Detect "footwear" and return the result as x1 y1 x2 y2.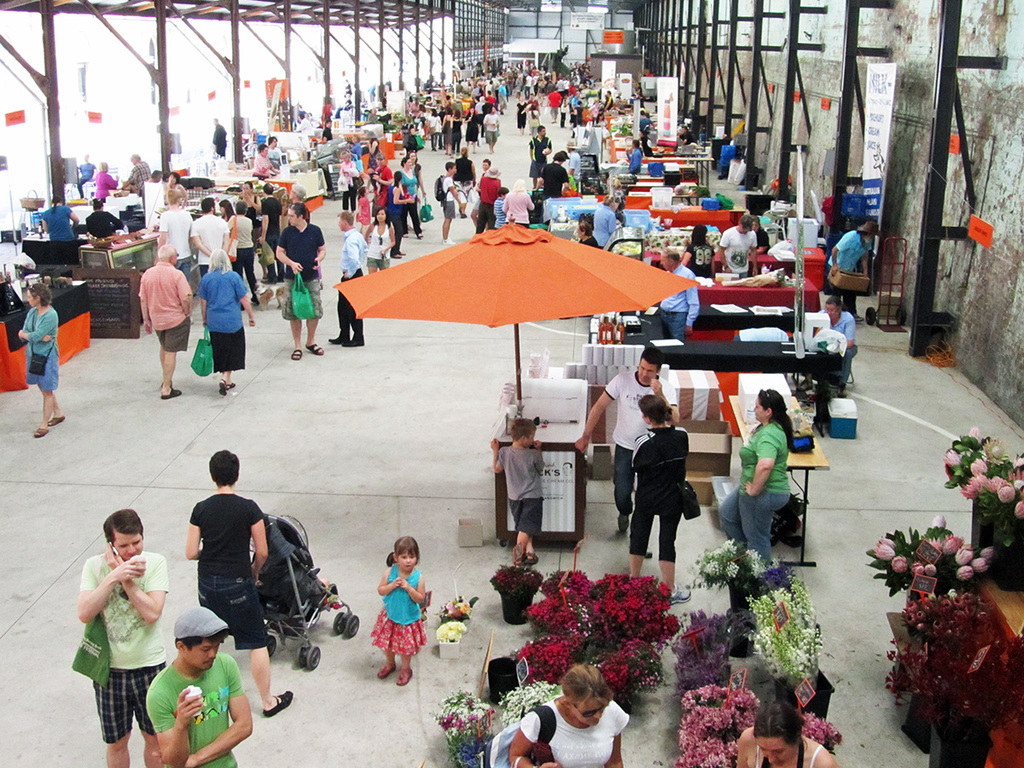
392 247 404 259.
